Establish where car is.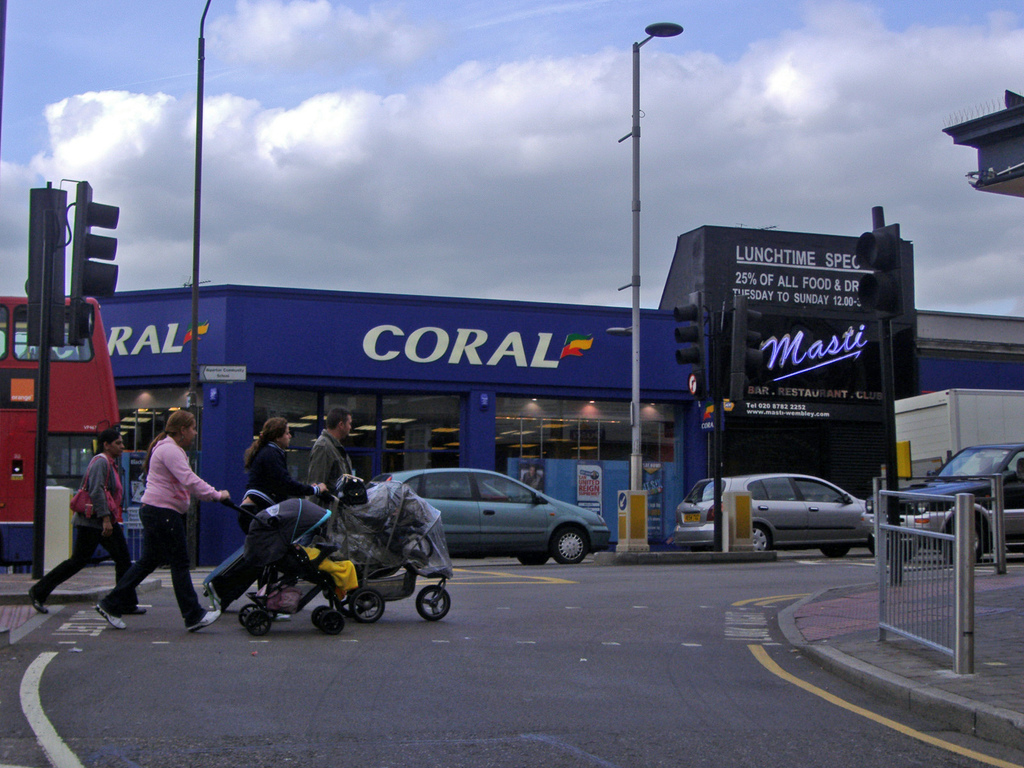
Established at 663:468:874:554.
